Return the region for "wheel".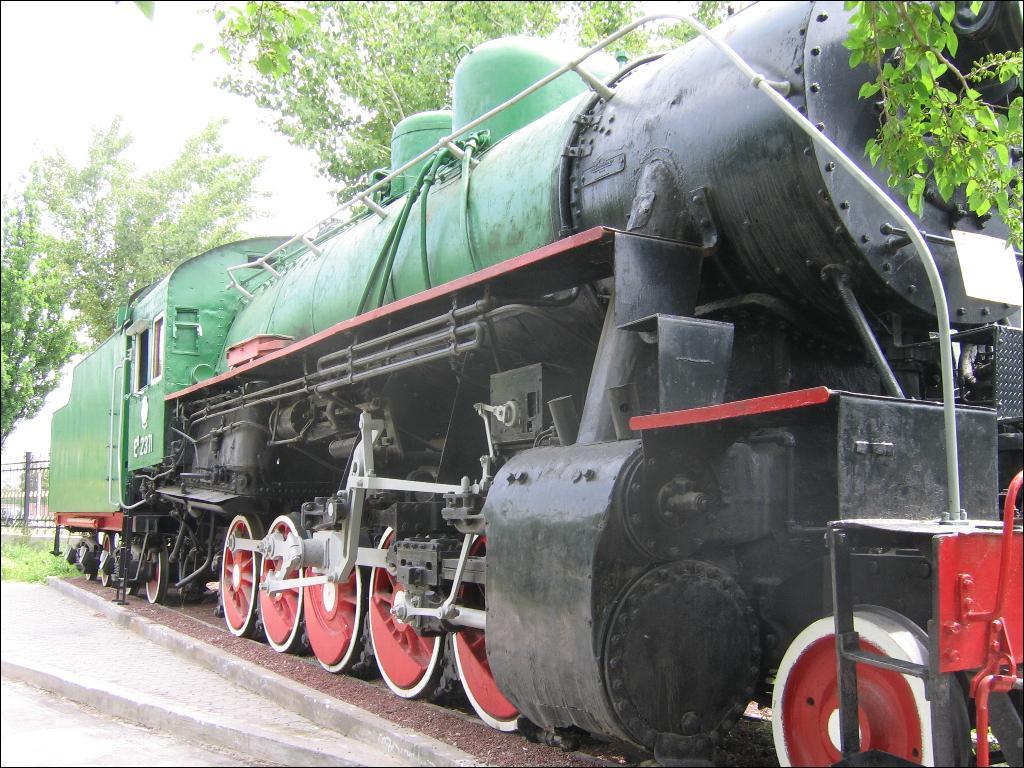
BBox(300, 527, 360, 675).
